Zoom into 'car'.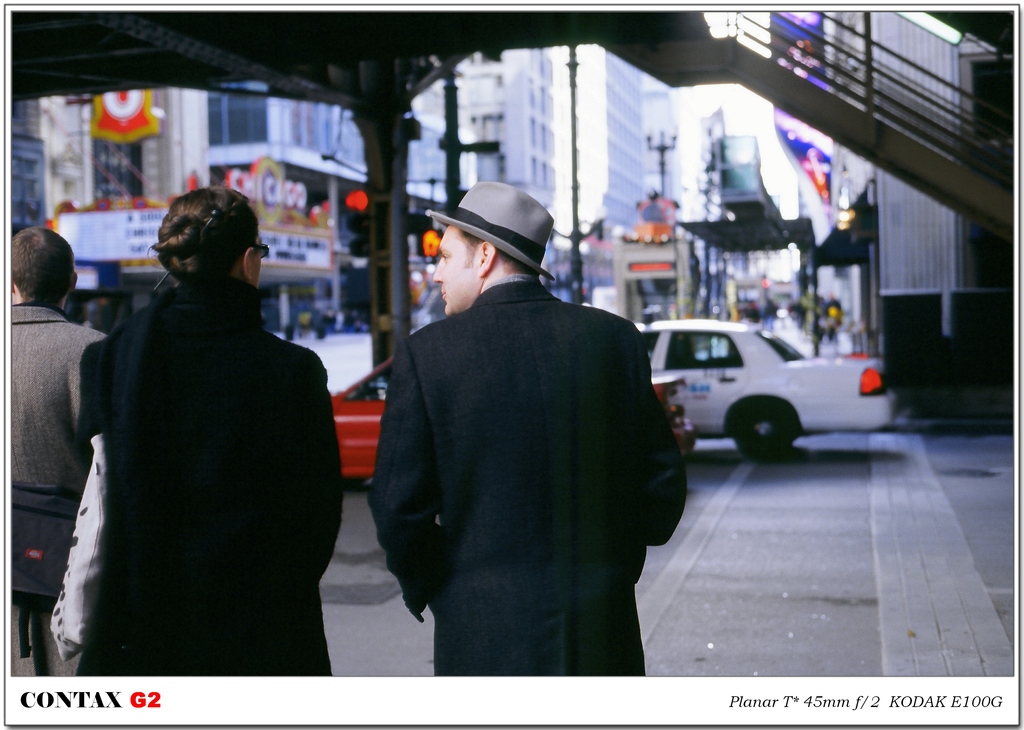
Zoom target: pyautogui.locateOnScreen(620, 307, 918, 465).
